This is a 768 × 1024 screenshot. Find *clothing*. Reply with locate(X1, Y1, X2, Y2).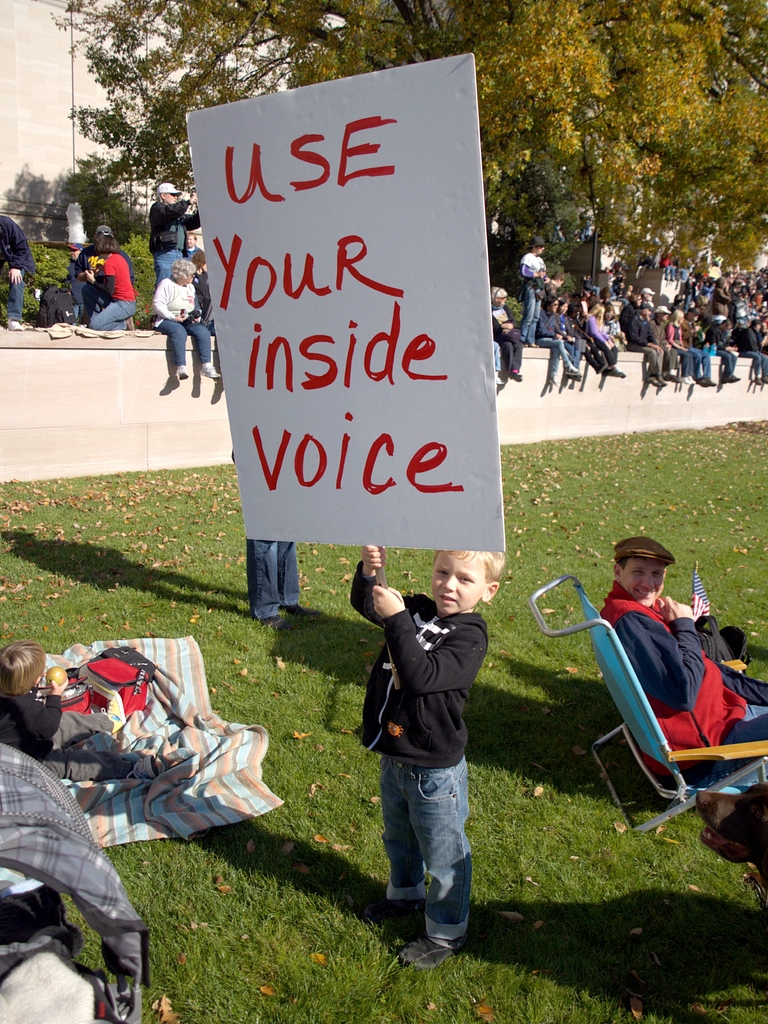
locate(603, 582, 767, 831).
